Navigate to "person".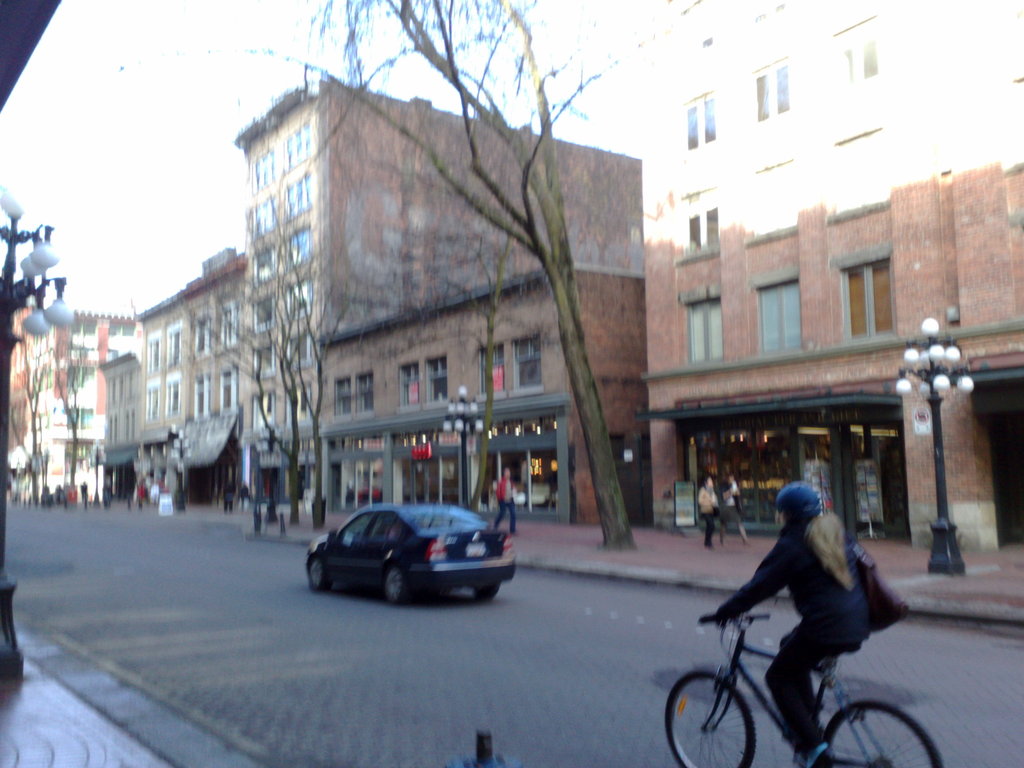
Navigation target: (716,482,870,767).
